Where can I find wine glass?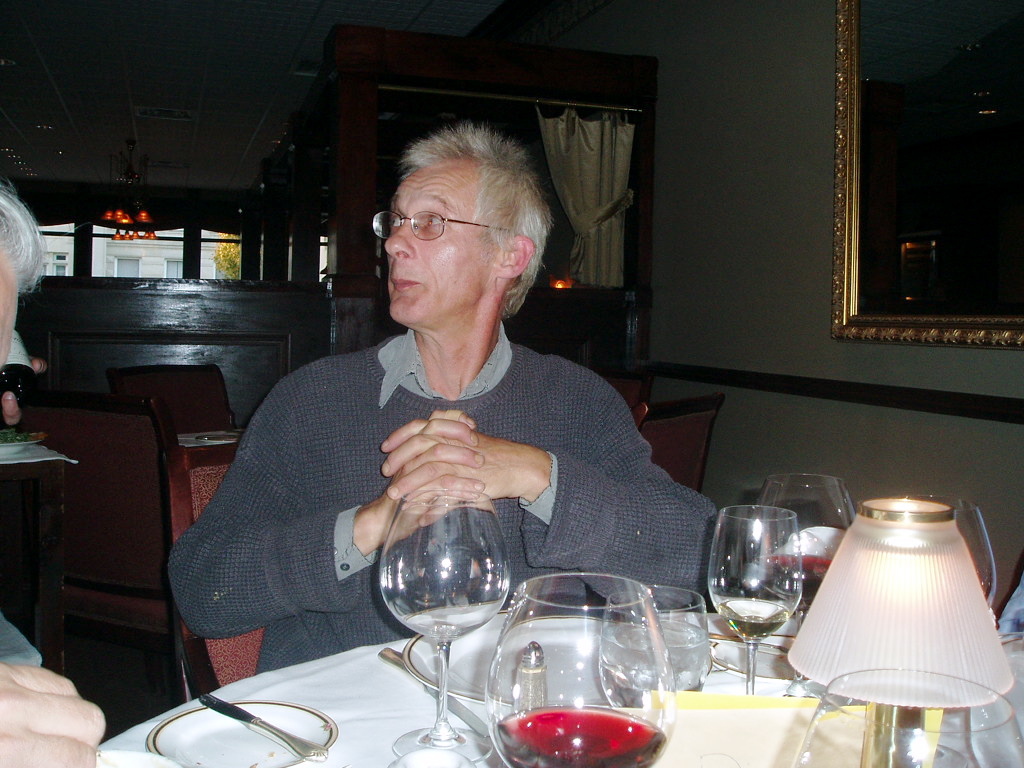
You can find it at (707, 498, 805, 698).
